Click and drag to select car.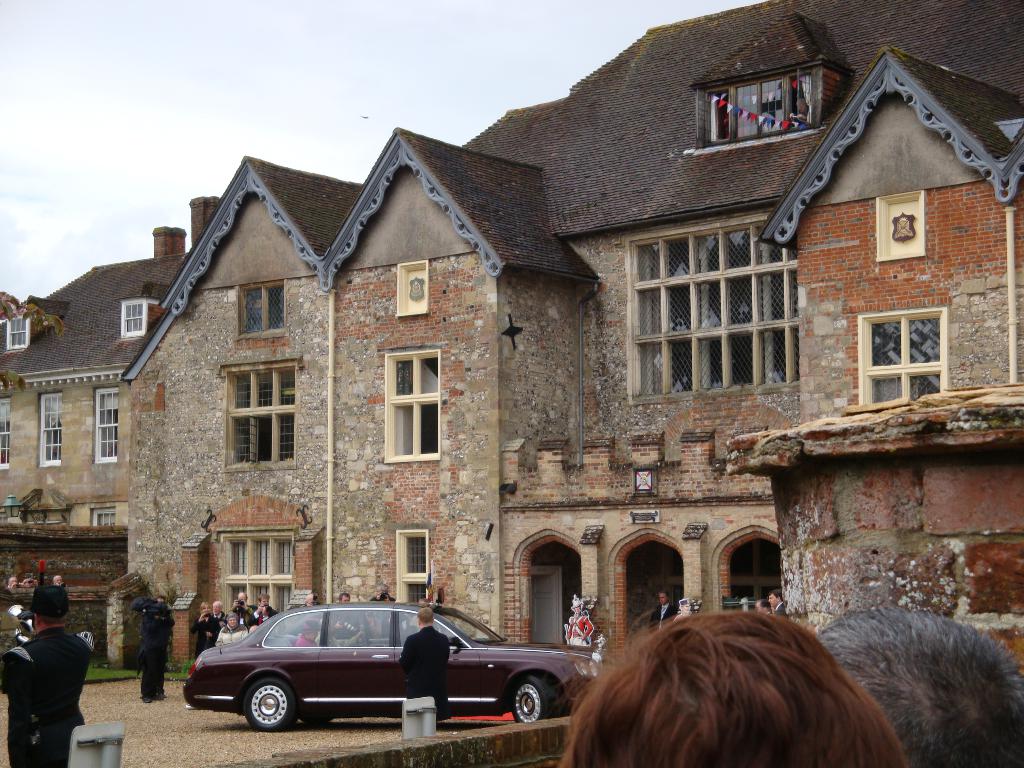
Selection: bbox=[182, 598, 606, 733].
